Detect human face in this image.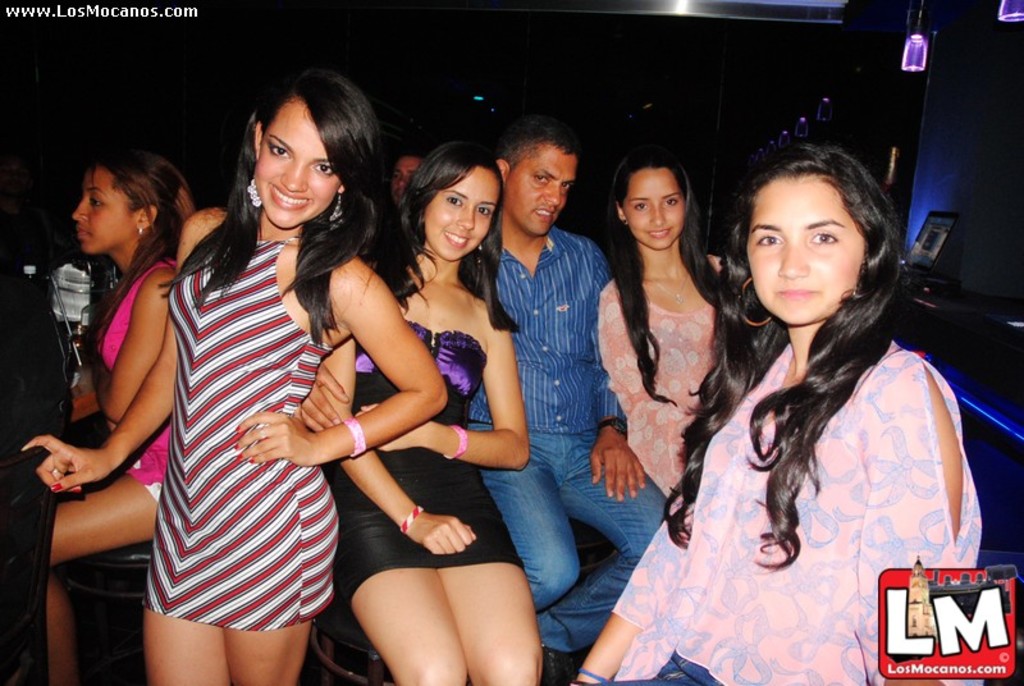
Detection: bbox(751, 174, 863, 324).
